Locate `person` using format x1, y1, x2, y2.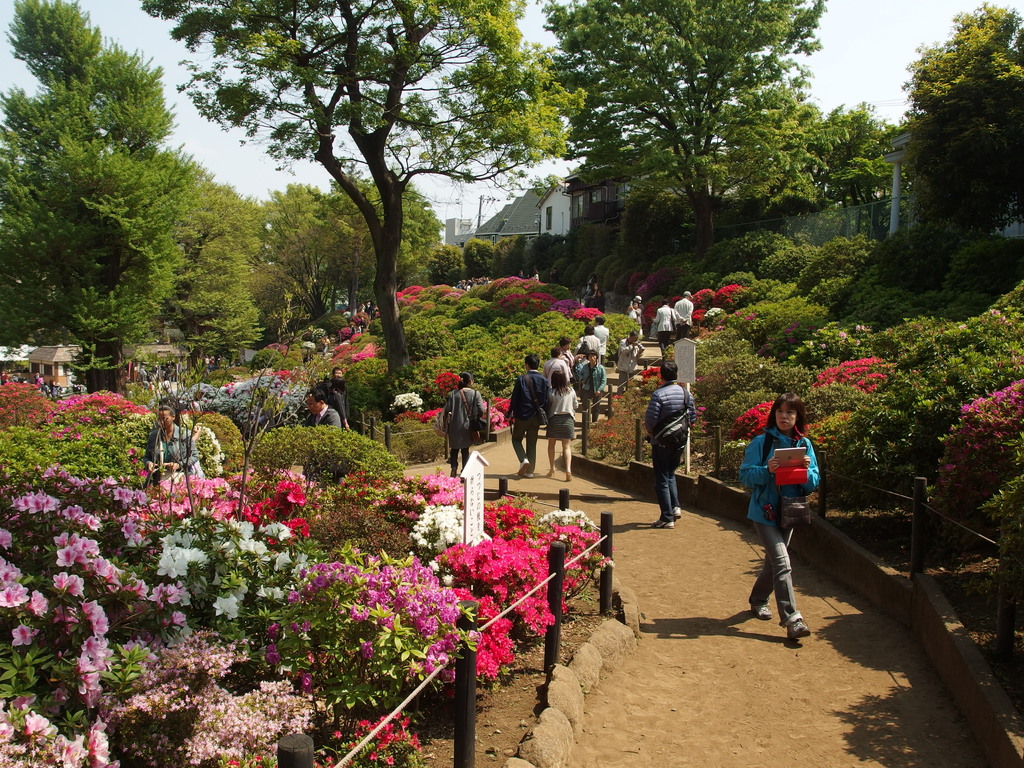
627, 301, 634, 340.
